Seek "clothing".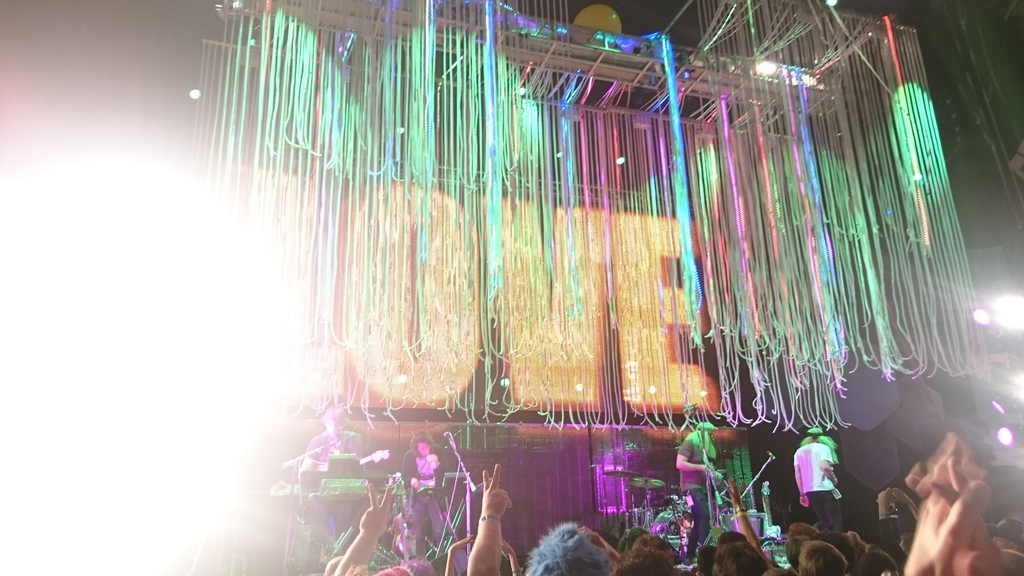
979,515,1023,549.
